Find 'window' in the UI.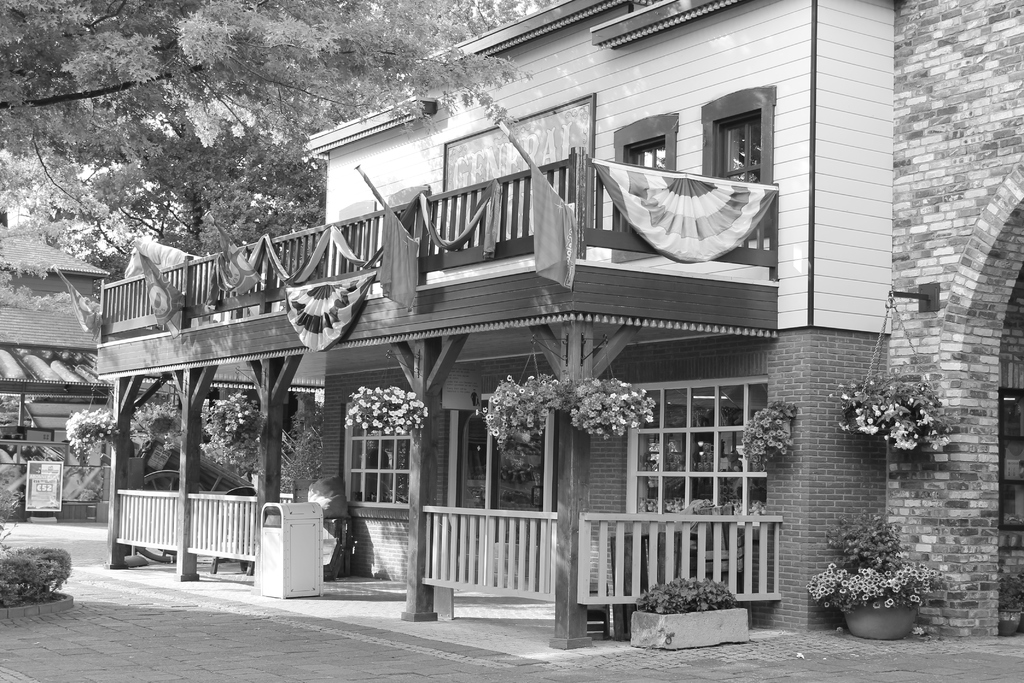
UI element at bbox=(636, 427, 661, 468).
